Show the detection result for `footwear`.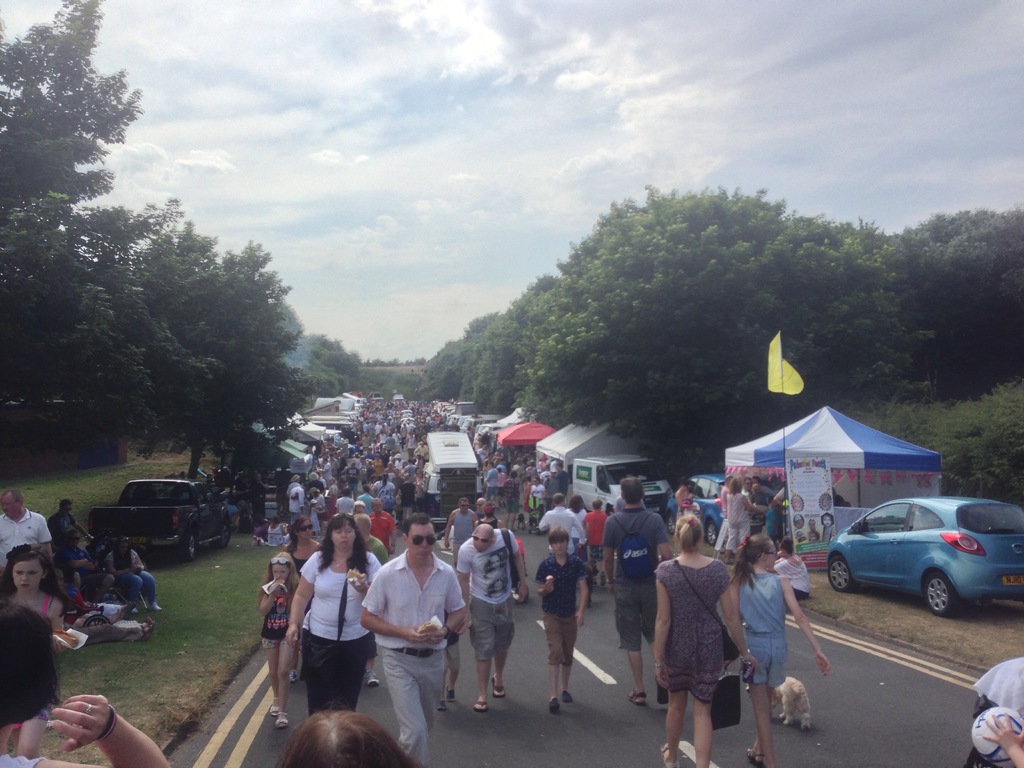
bbox=[559, 689, 572, 707].
